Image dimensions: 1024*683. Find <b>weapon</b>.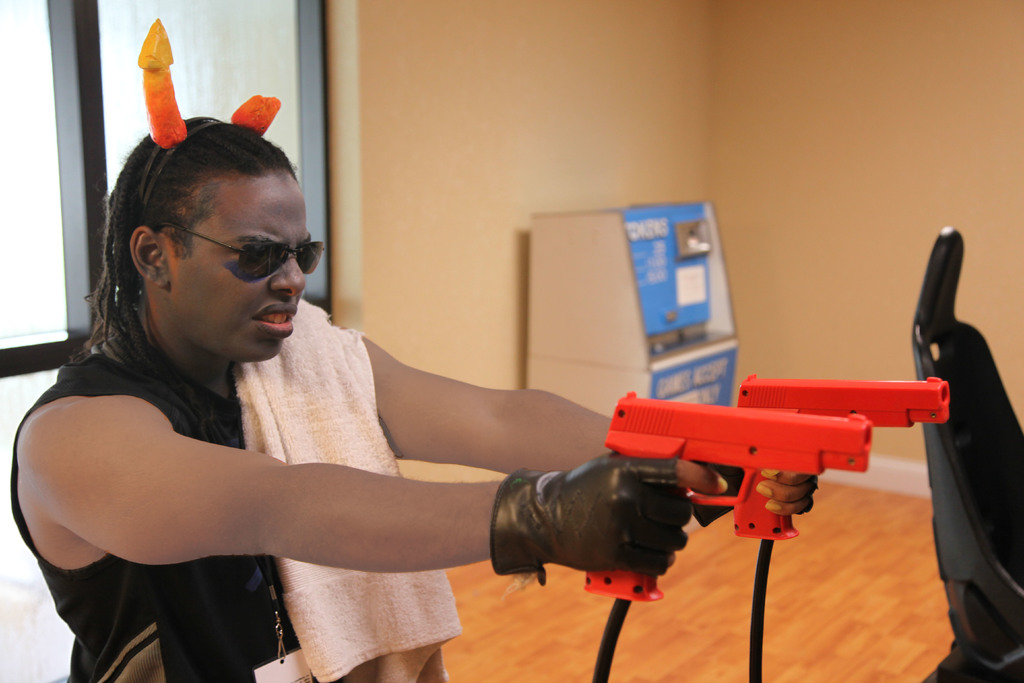
Rect(724, 368, 952, 547).
